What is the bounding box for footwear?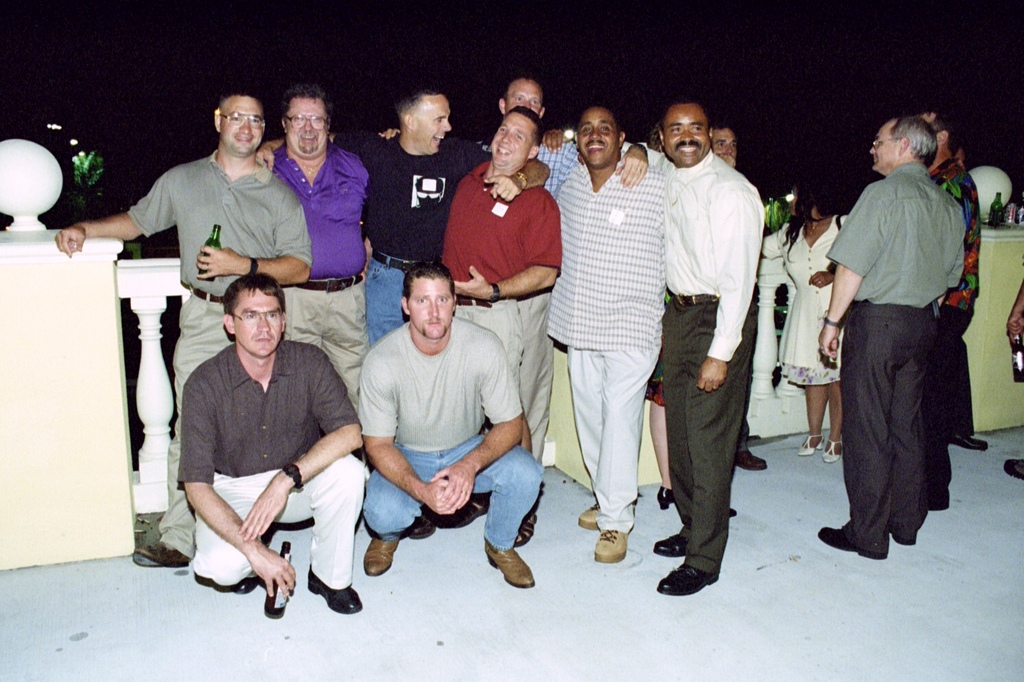
(x1=136, y1=543, x2=188, y2=571).
